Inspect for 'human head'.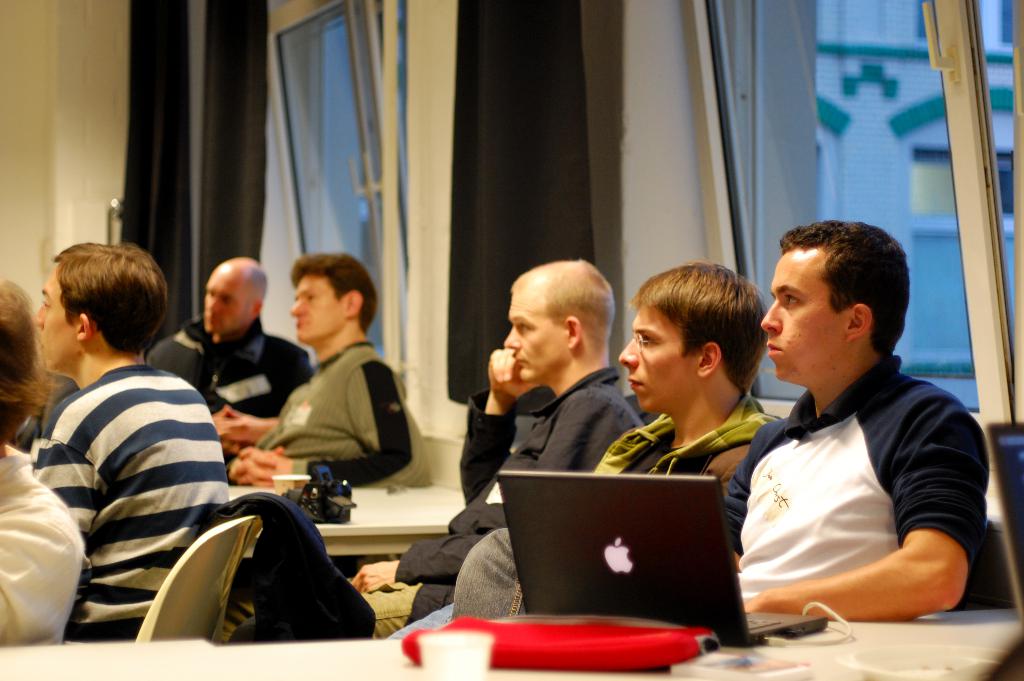
Inspection: [0, 277, 63, 446].
